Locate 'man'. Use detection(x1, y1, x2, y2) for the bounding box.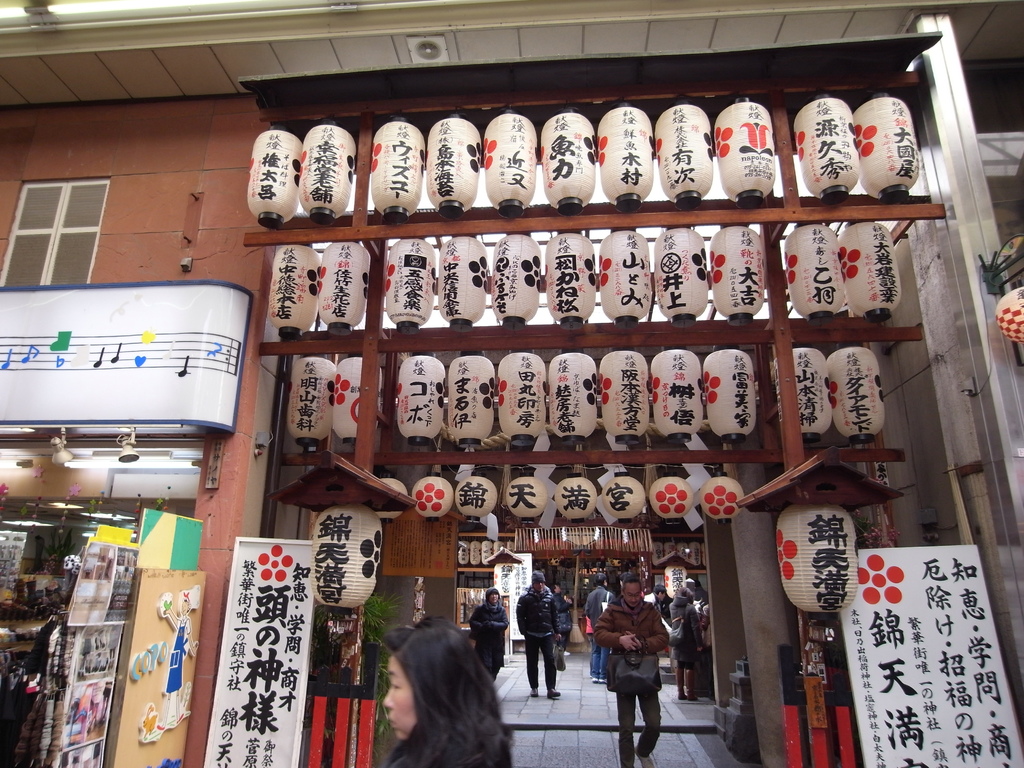
detection(584, 579, 620, 689).
